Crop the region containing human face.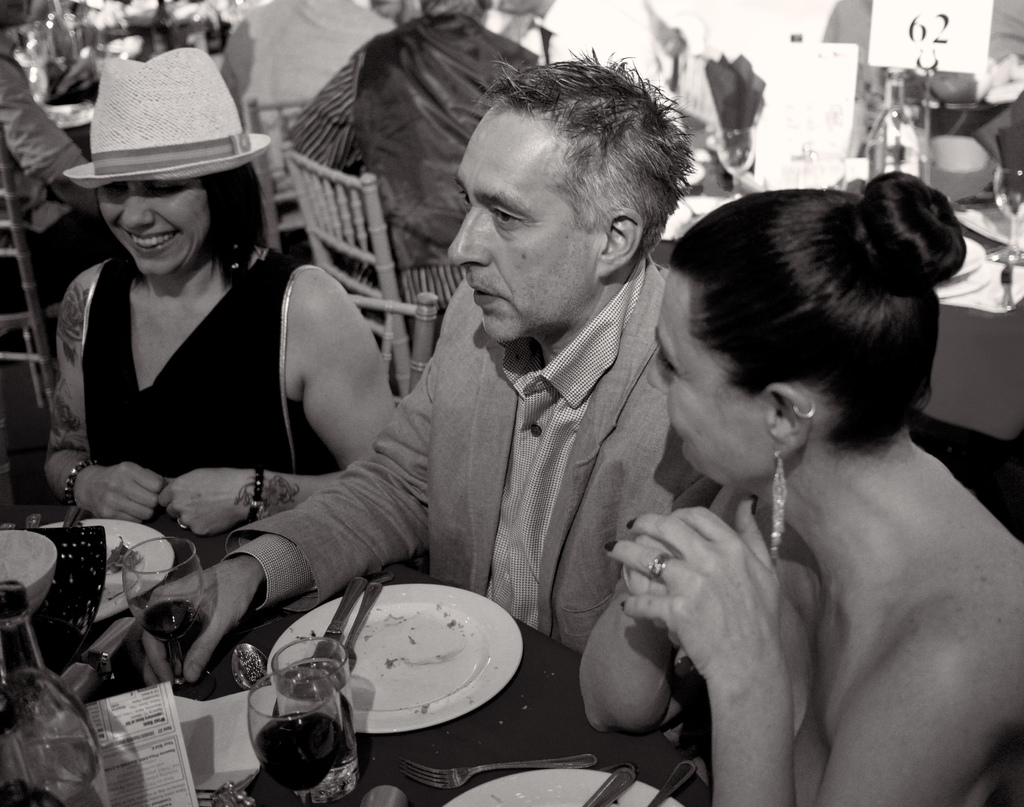
Crop region: locate(100, 184, 212, 274).
